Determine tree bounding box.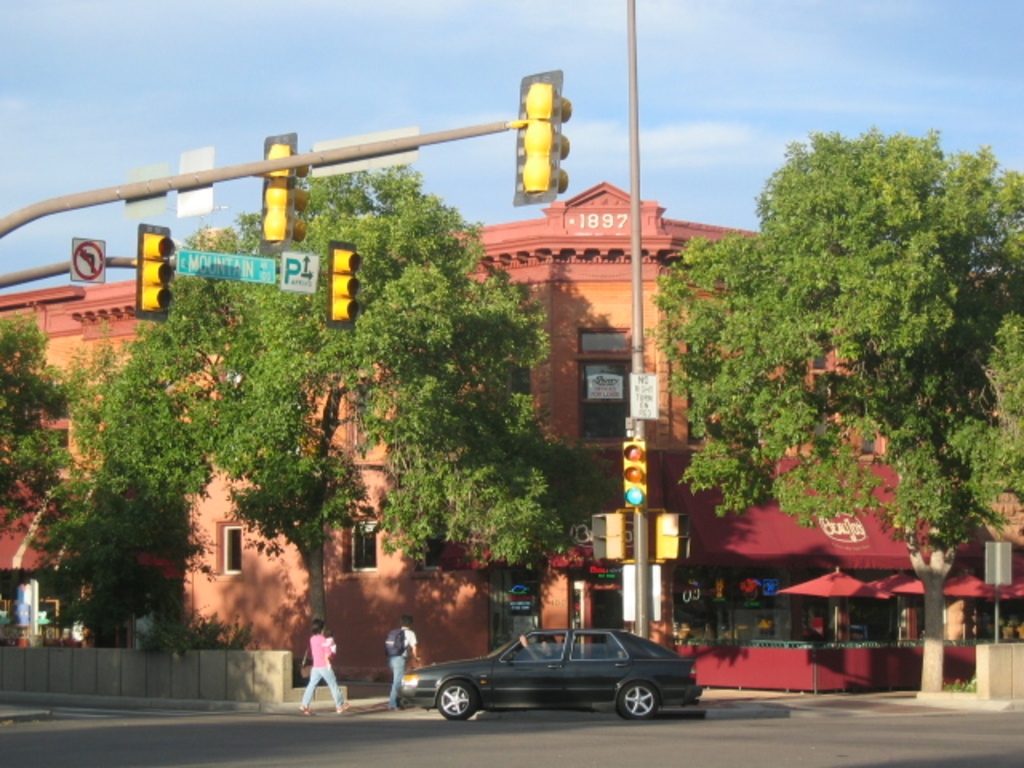
Determined: BBox(37, 149, 634, 680).
